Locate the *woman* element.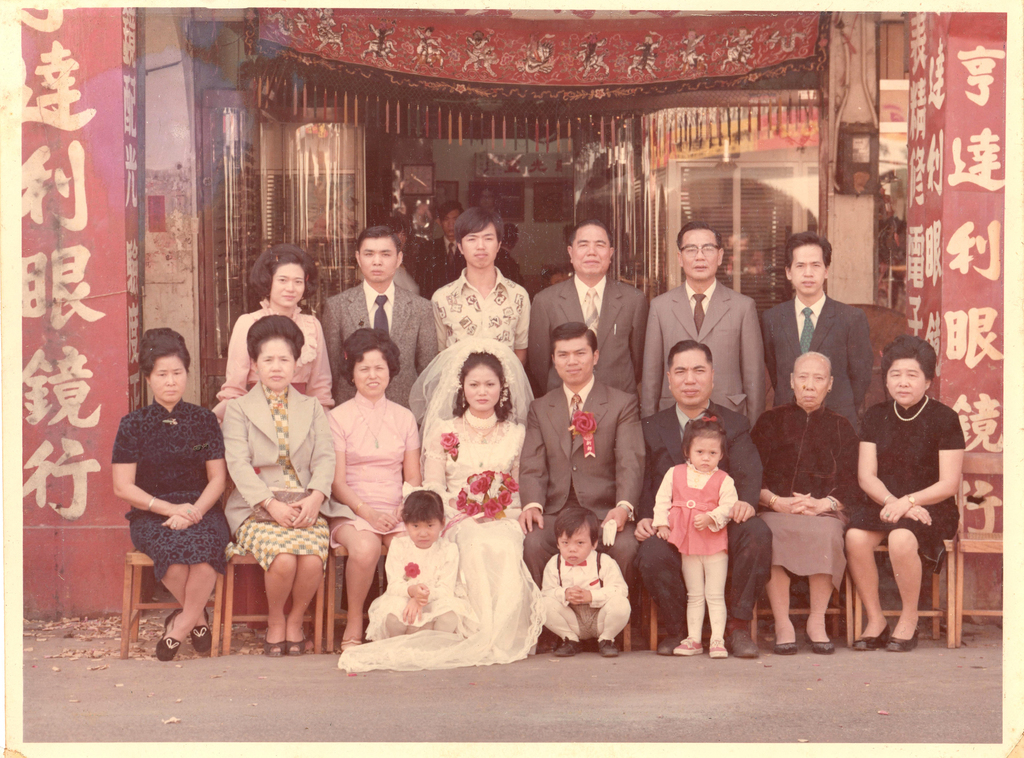
Element bbox: crop(212, 314, 335, 653).
